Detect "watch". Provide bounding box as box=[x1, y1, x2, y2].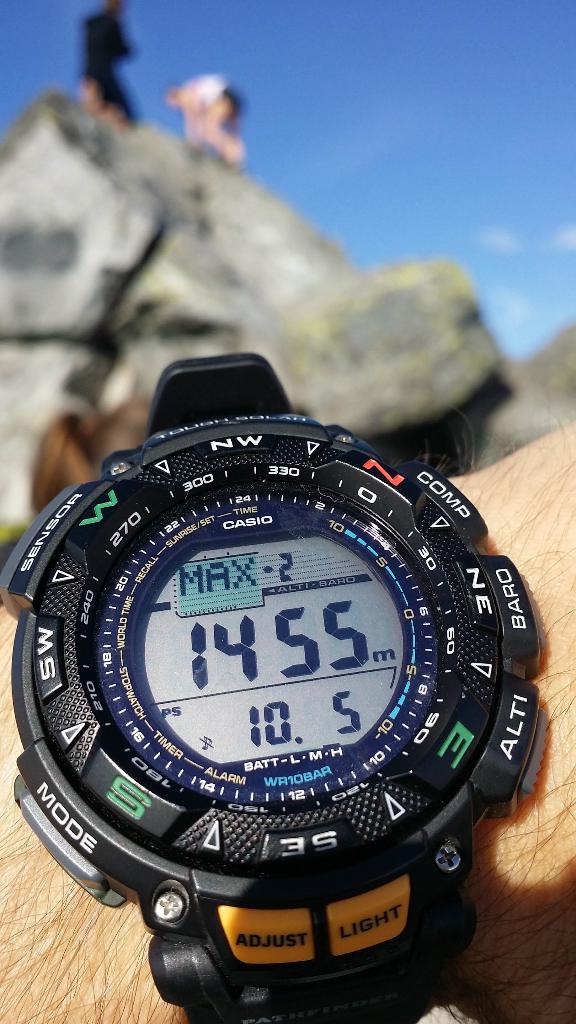
box=[9, 354, 531, 1023].
